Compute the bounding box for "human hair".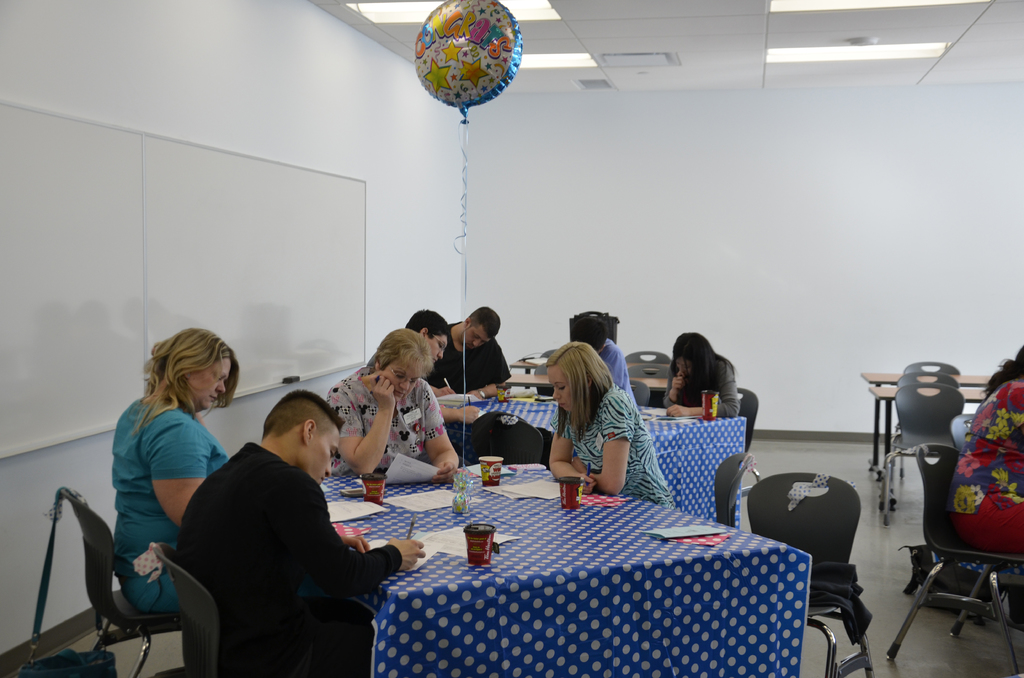
(262, 388, 346, 439).
